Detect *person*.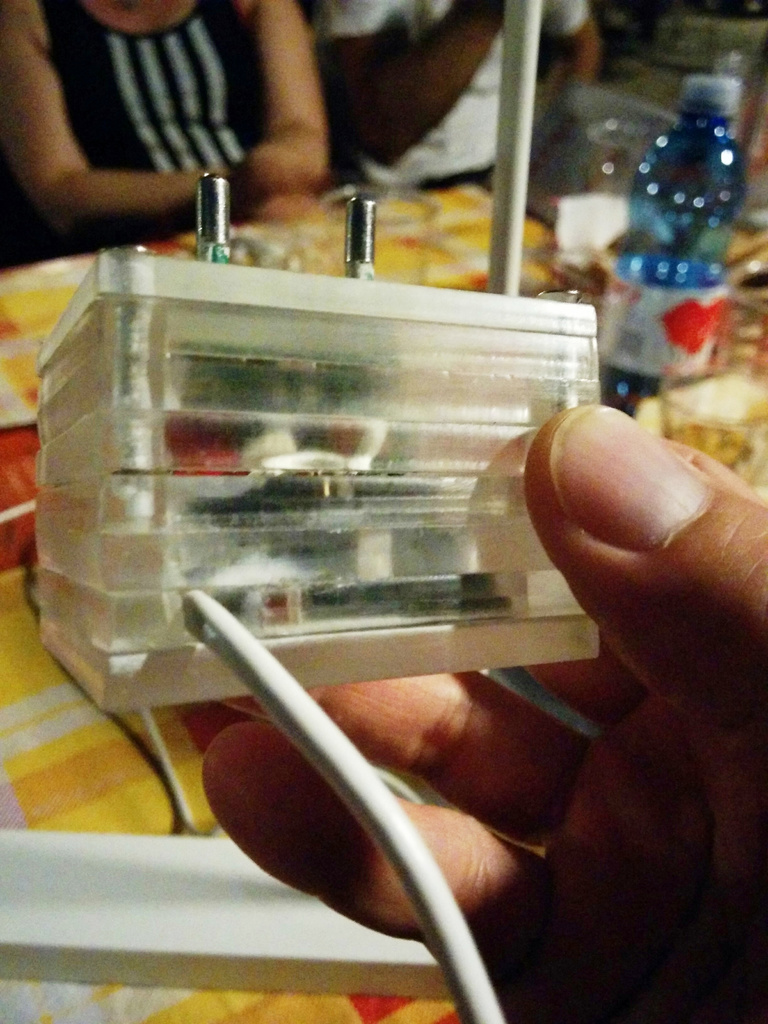
Detected at (0, 0, 333, 217).
